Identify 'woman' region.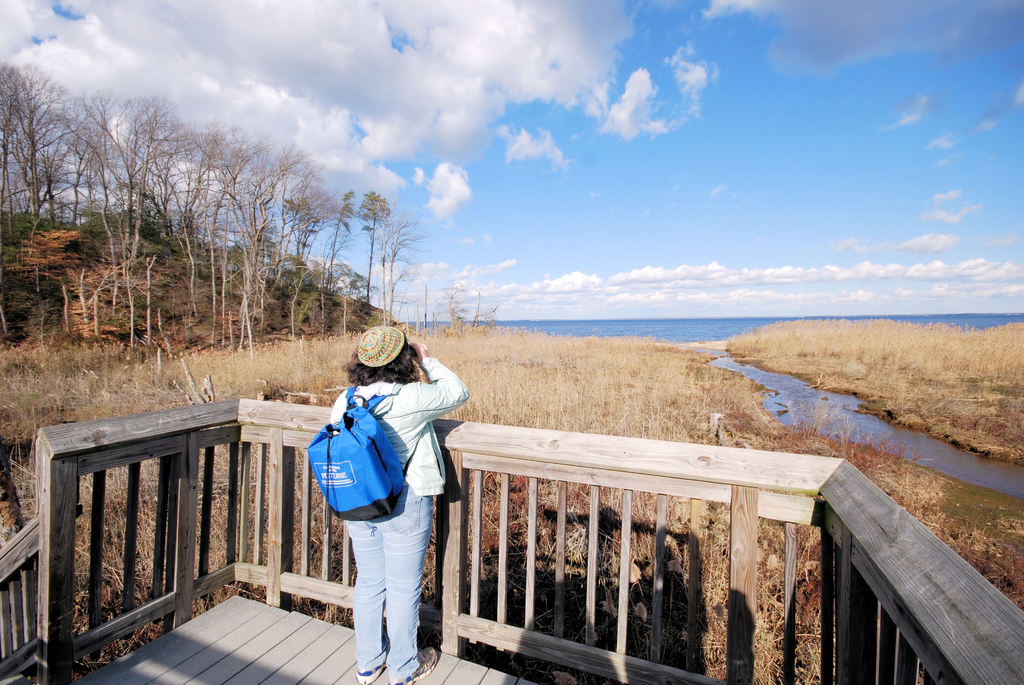
Region: BBox(265, 309, 478, 666).
